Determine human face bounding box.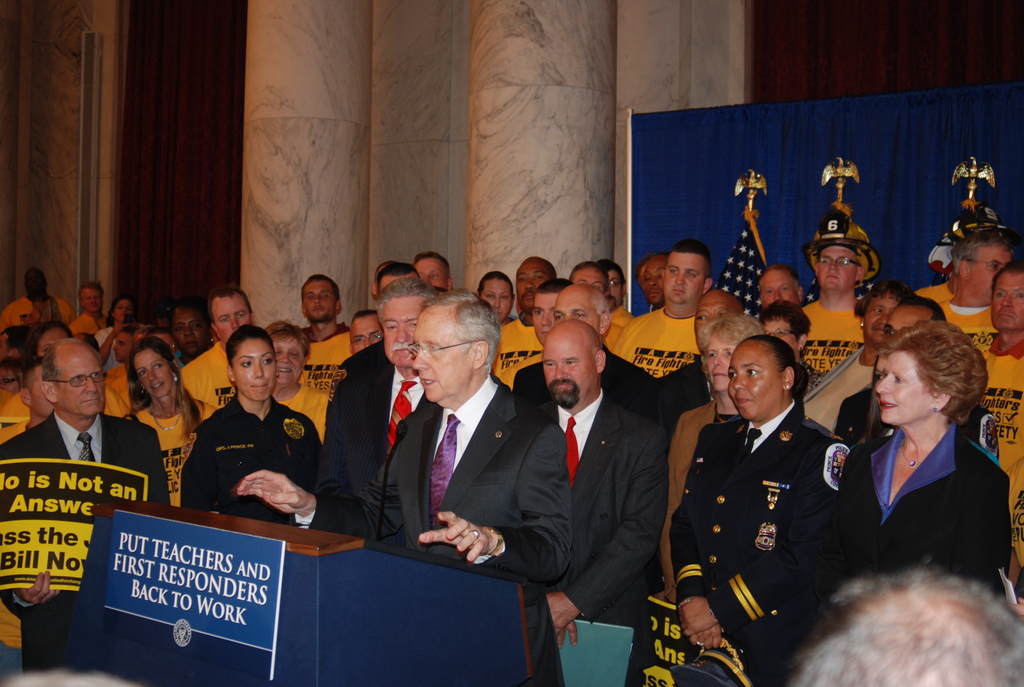
Determined: [left=411, top=310, right=465, bottom=401].
